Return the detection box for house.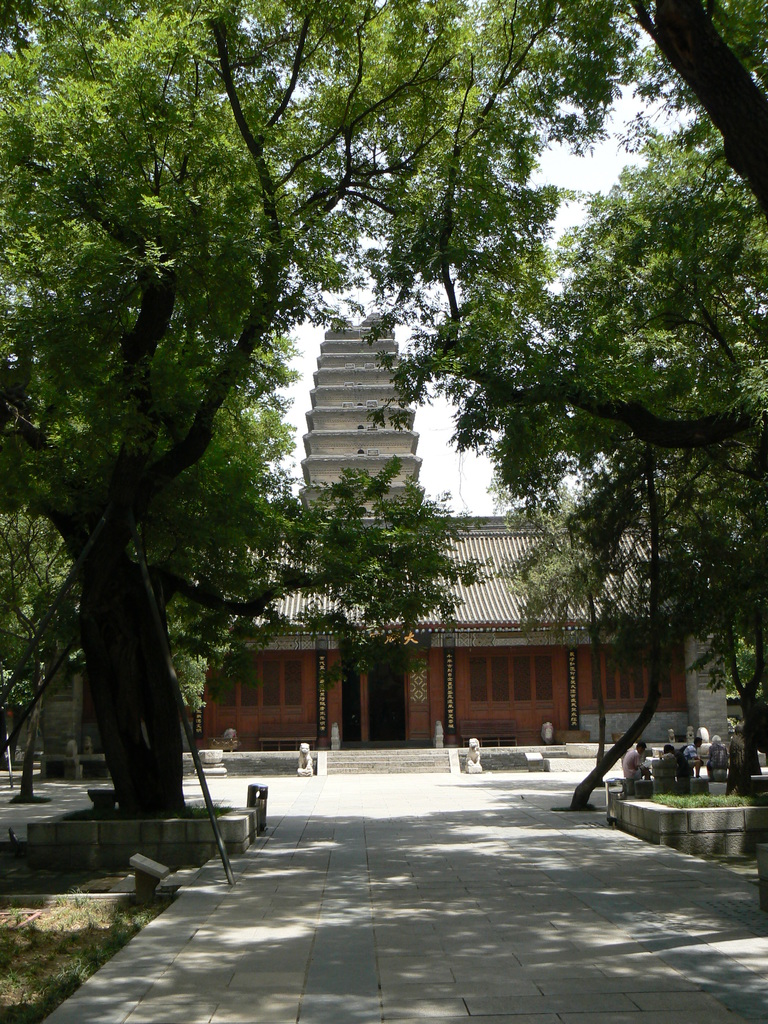
(17, 607, 112, 772).
